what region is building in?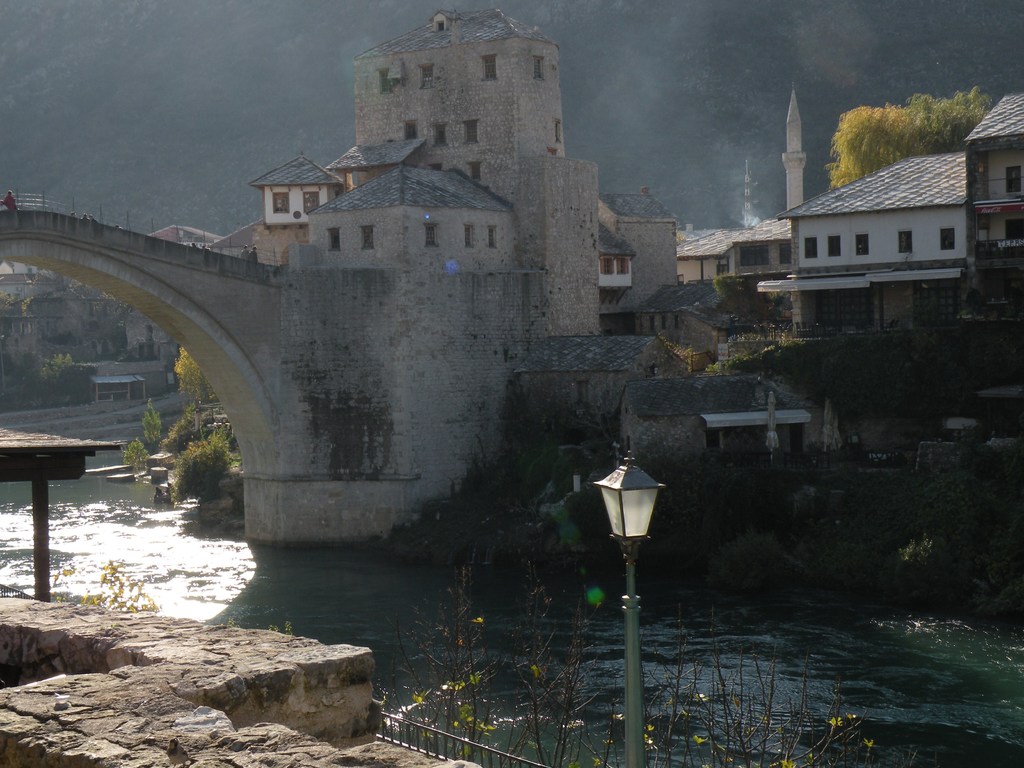
crop(599, 188, 677, 315).
